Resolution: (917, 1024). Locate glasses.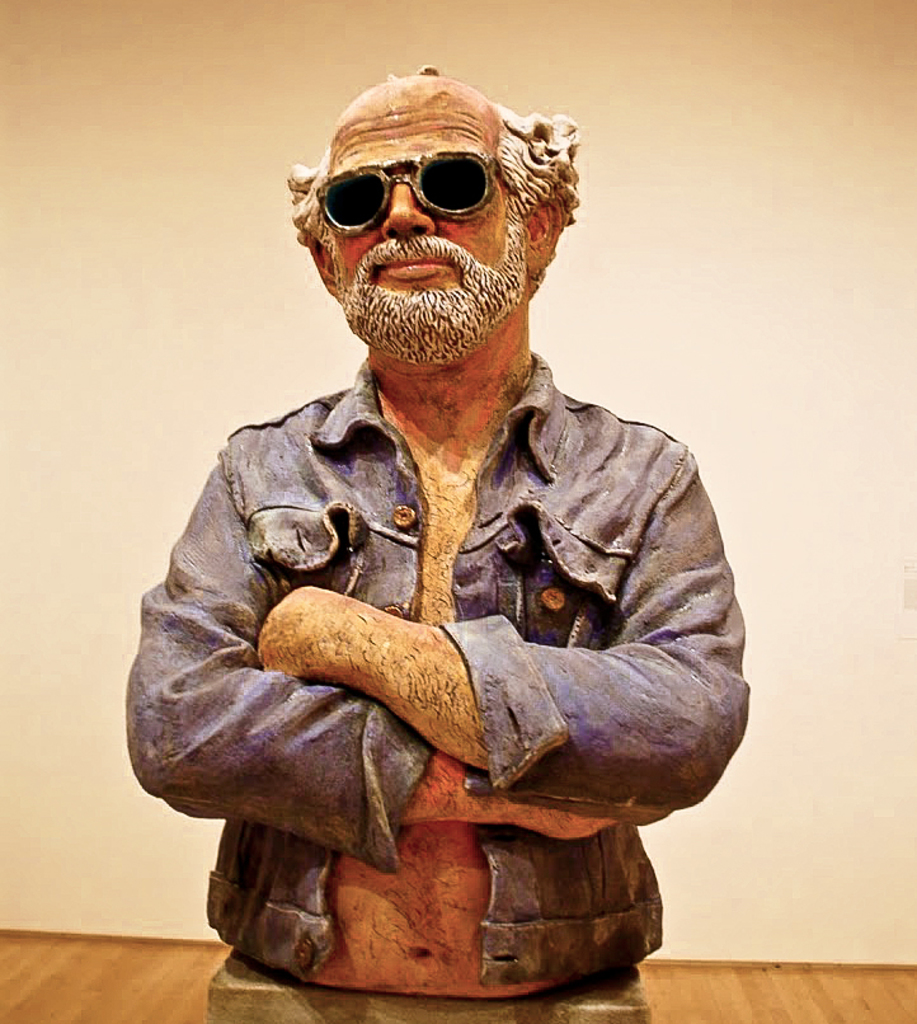
select_region(307, 141, 508, 234).
